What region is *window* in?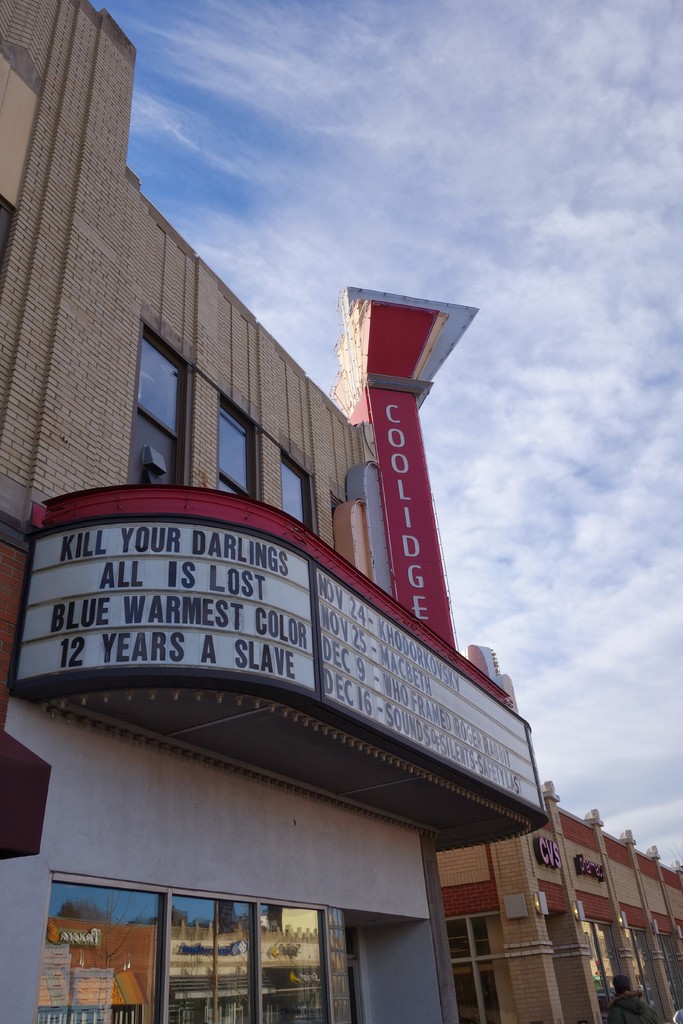
168, 895, 258, 1023.
